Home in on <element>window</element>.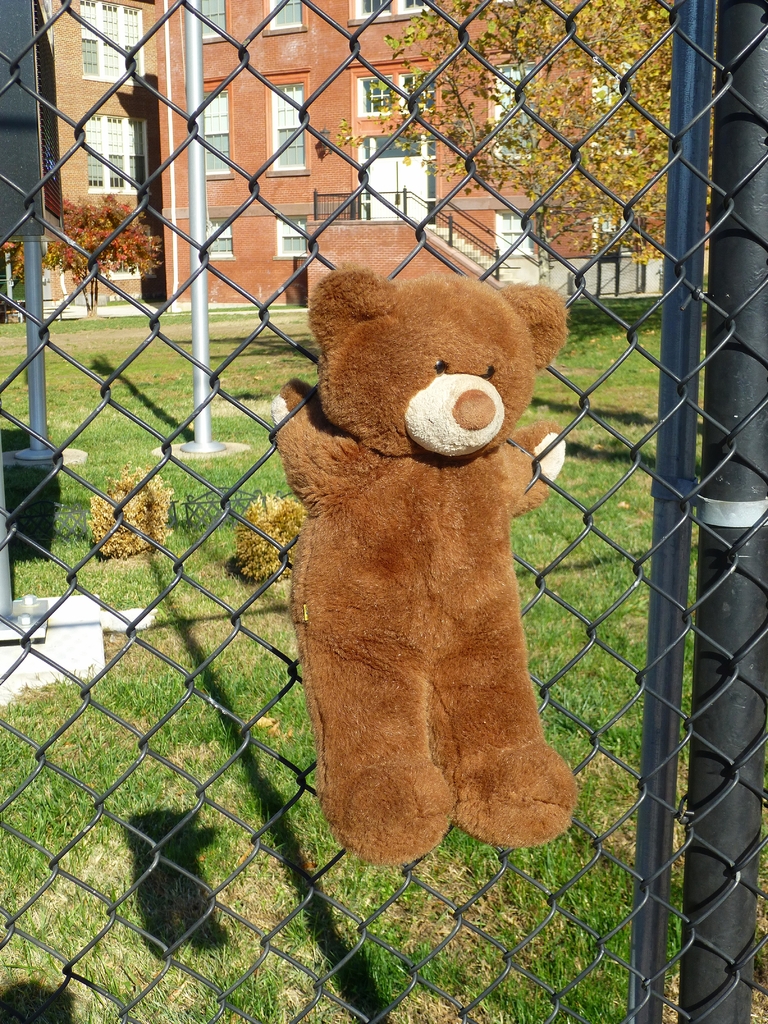
Homed in at l=203, t=88, r=227, b=172.
